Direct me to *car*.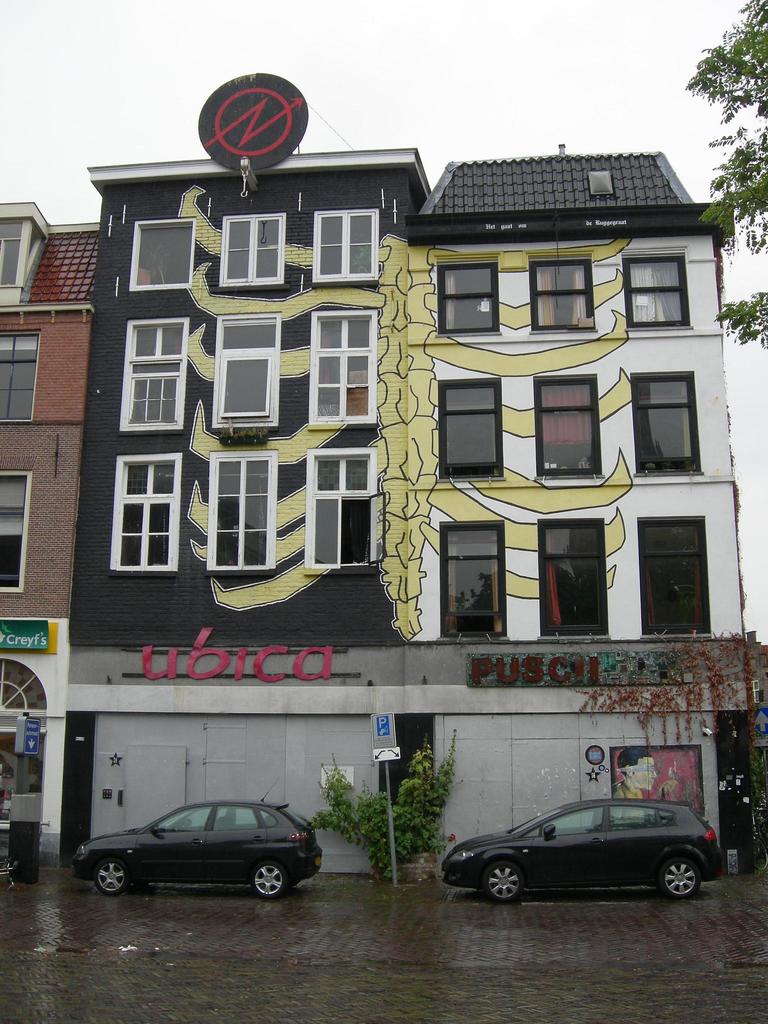
Direction: [left=67, top=803, right=319, bottom=902].
